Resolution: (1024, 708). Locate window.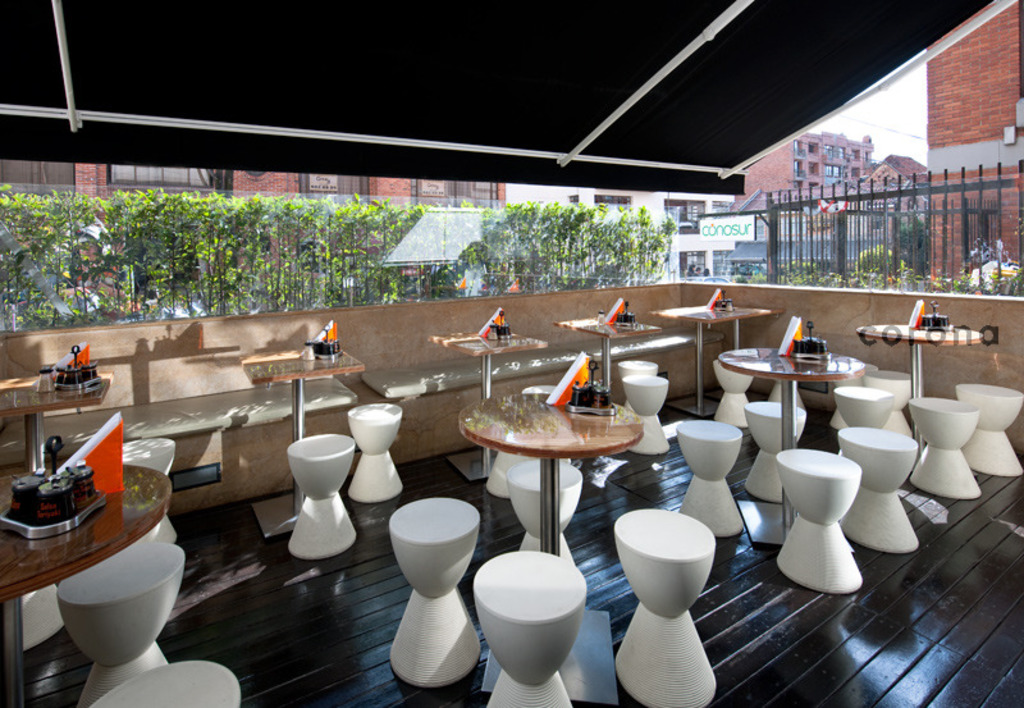
(x1=595, y1=195, x2=632, y2=229).
